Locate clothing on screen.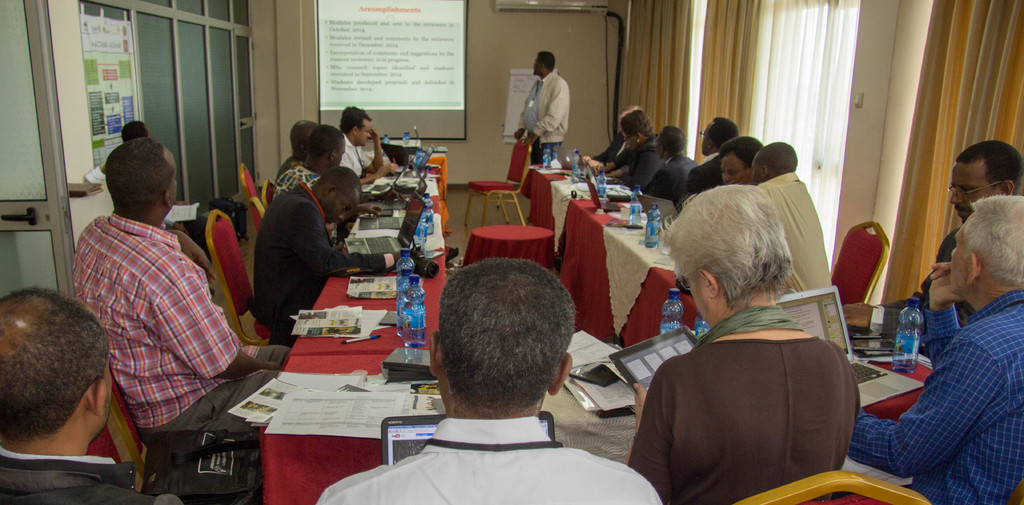
On screen at <bbox>647, 155, 694, 193</bbox>.
